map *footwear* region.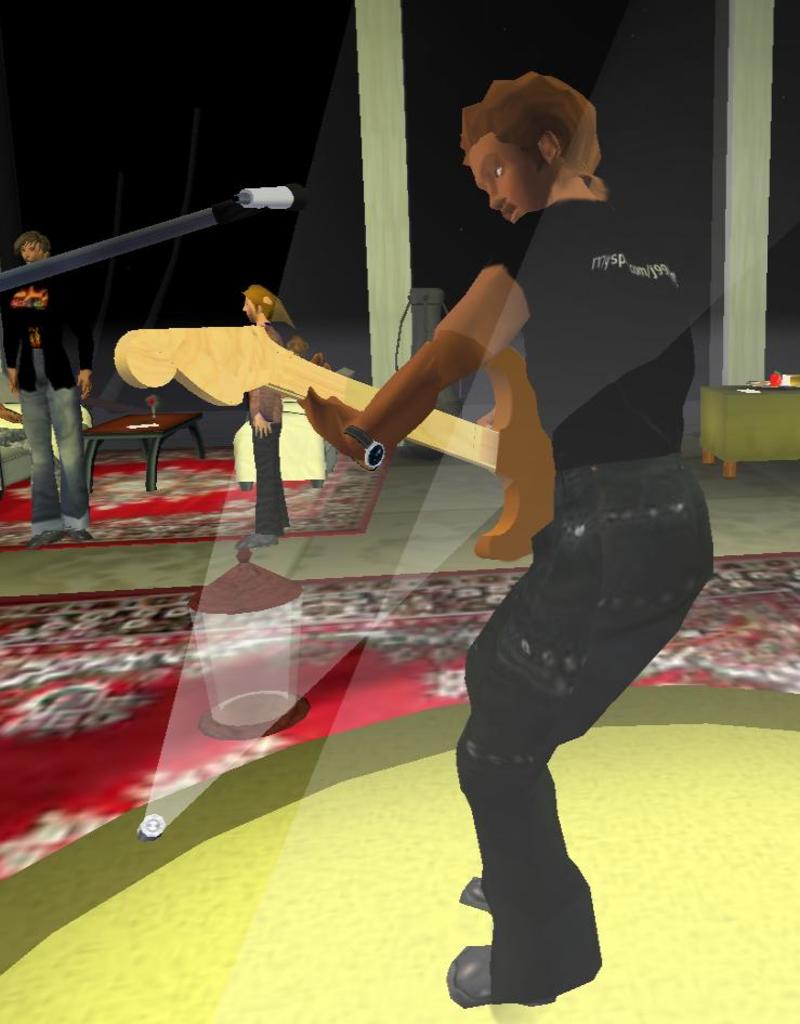
Mapped to select_region(28, 529, 64, 546).
